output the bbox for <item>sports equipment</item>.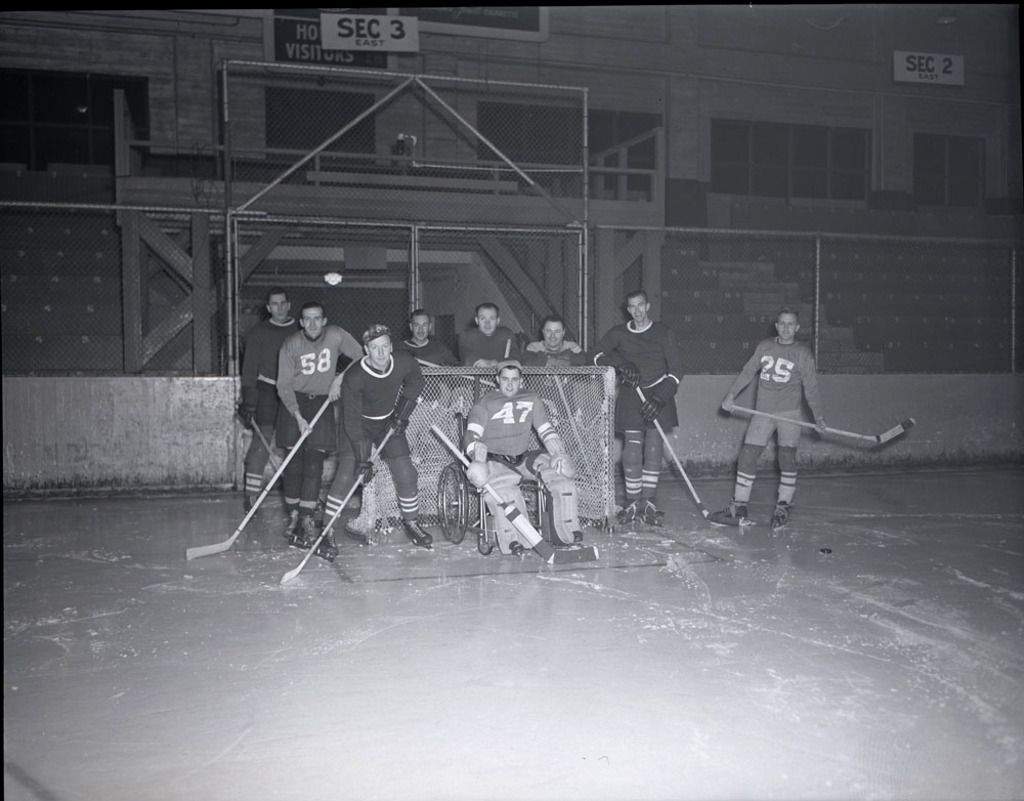
select_region(544, 468, 578, 545).
